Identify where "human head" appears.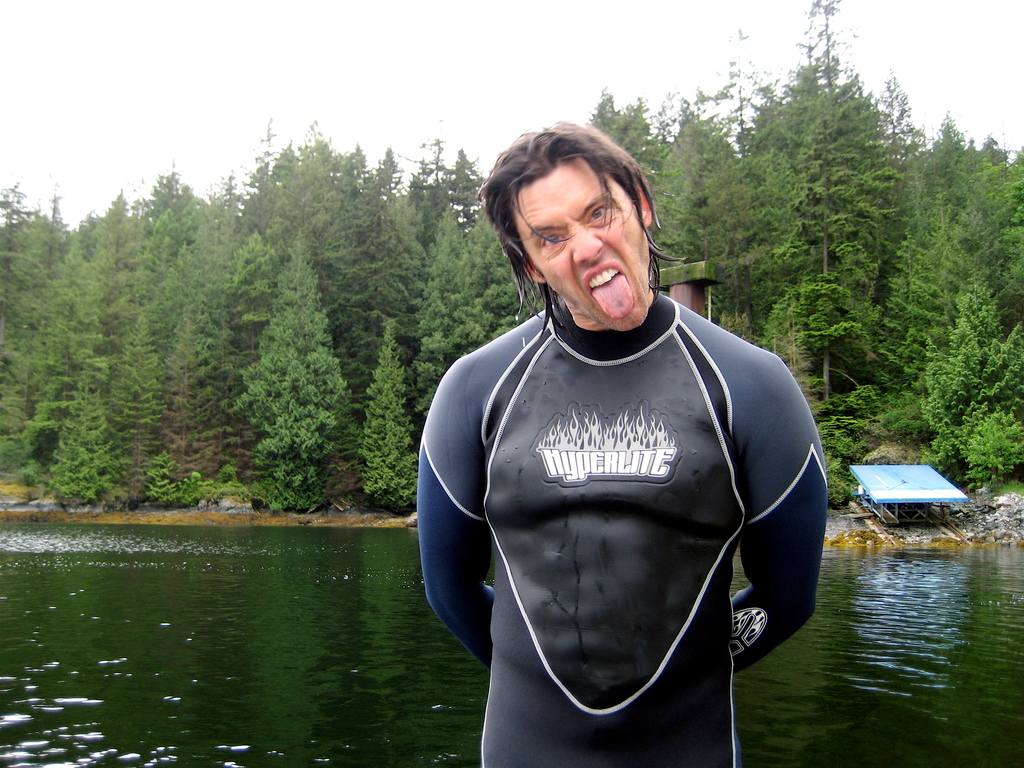
Appears at l=514, t=143, r=685, b=341.
